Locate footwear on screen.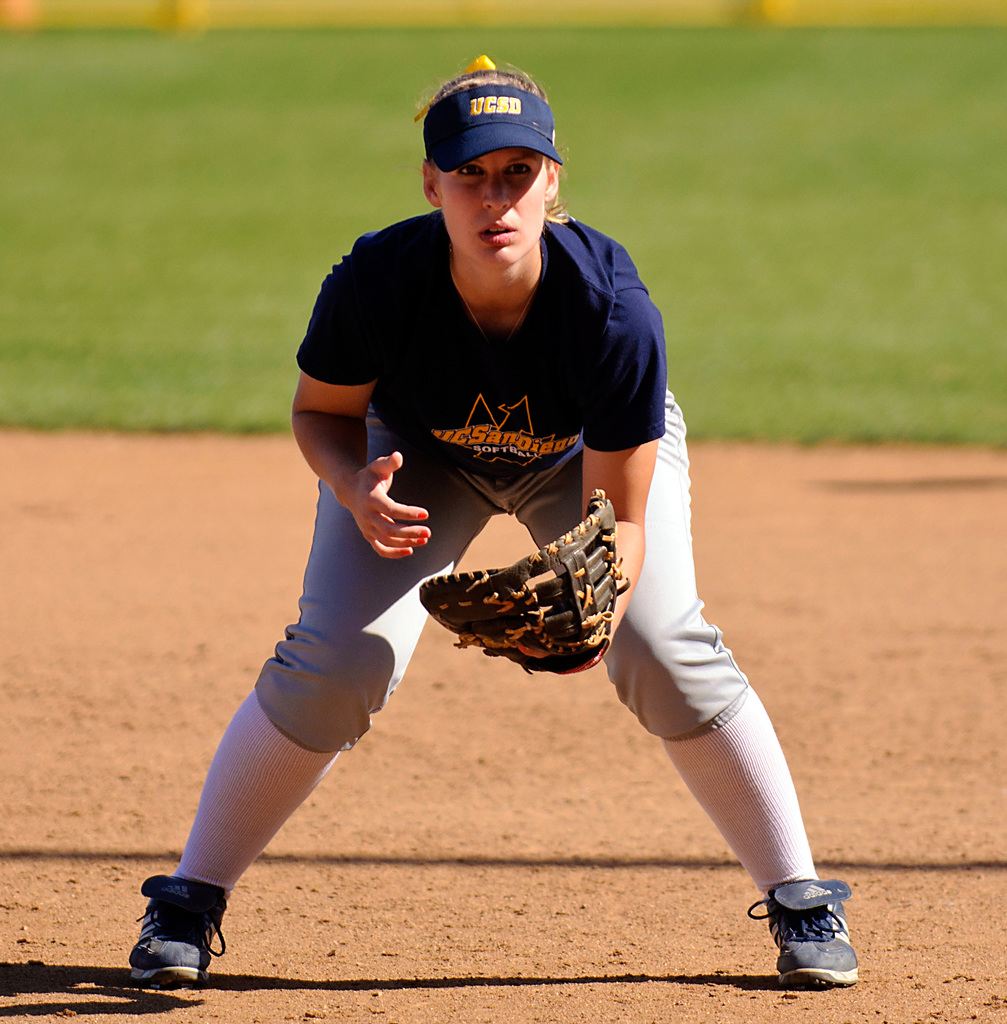
On screen at locate(131, 874, 232, 984).
